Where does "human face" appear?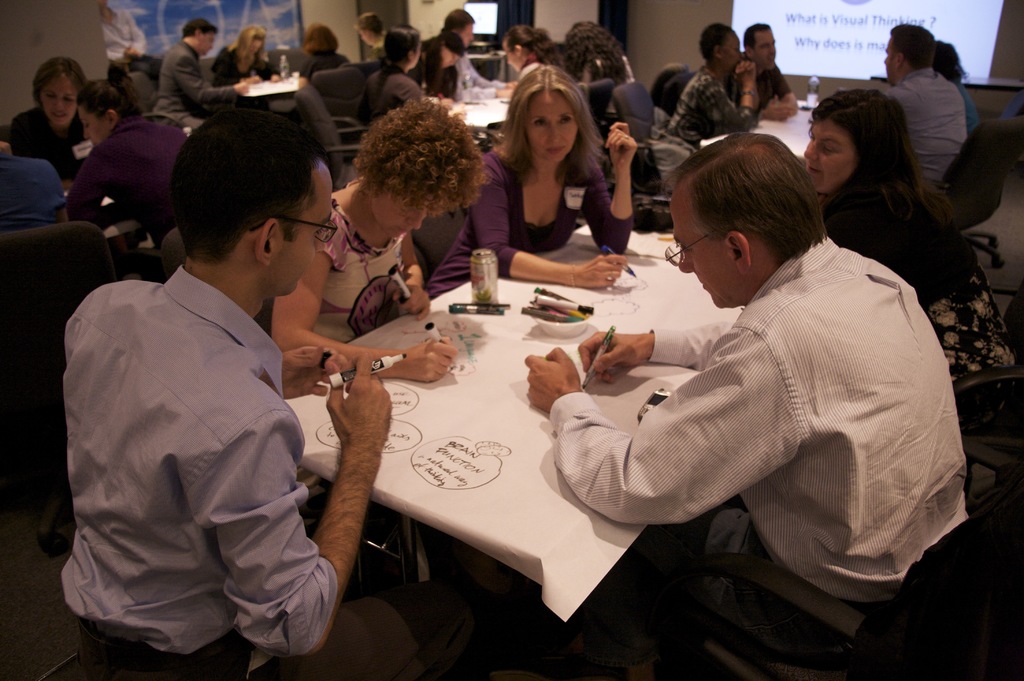
Appears at pyautogui.locateOnScreen(77, 104, 110, 147).
